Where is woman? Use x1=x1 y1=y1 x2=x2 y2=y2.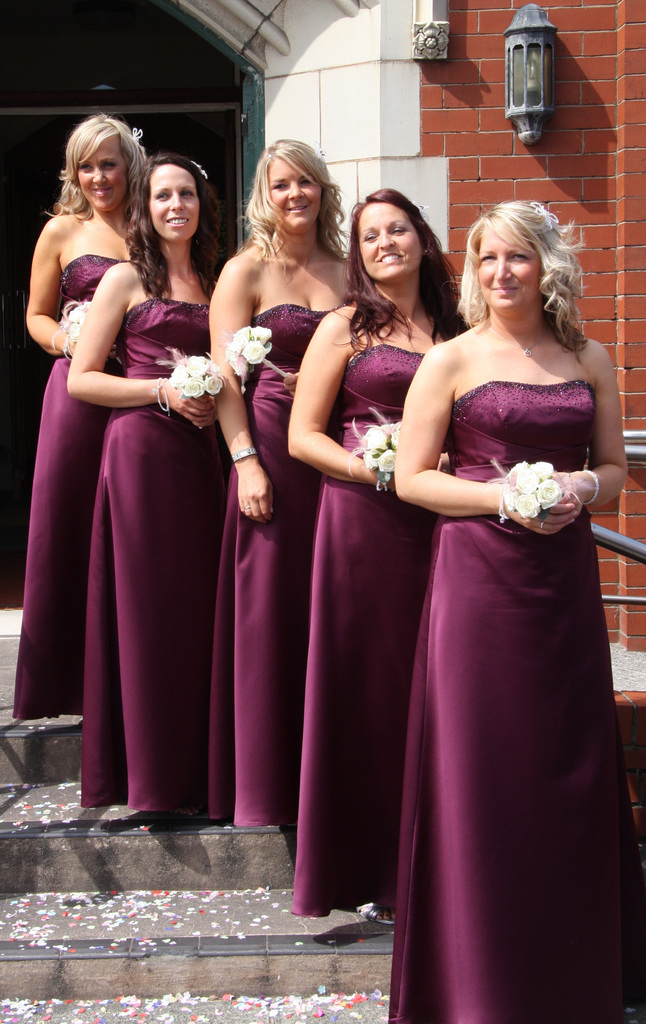
x1=284 y1=189 x2=461 y2=924.
